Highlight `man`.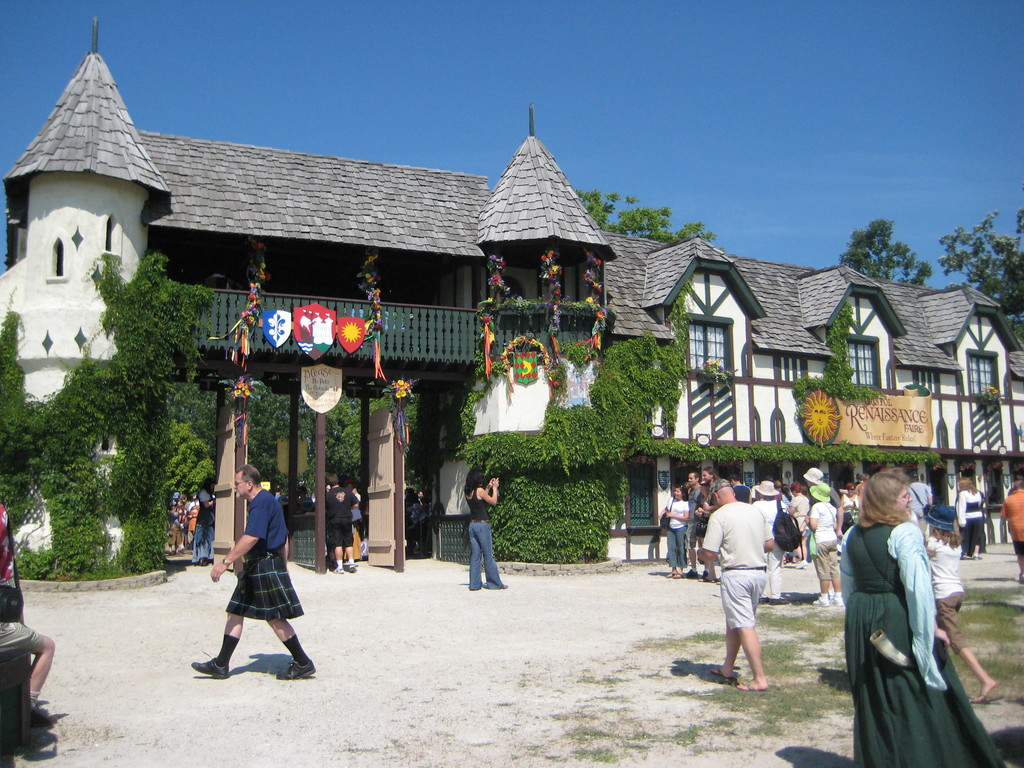
Highlighted region: (345, 484, 360, 528).
